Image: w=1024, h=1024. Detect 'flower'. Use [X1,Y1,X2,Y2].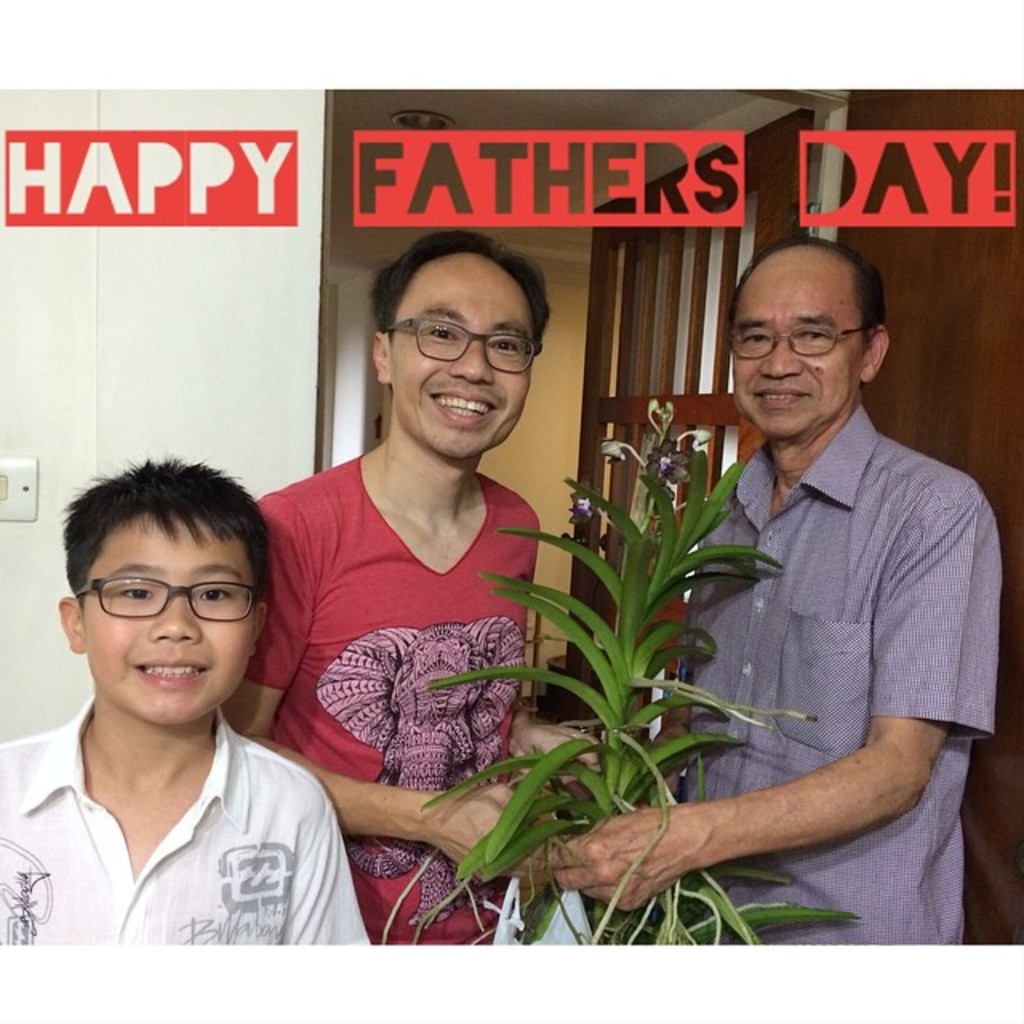
[650,440,677,480].
